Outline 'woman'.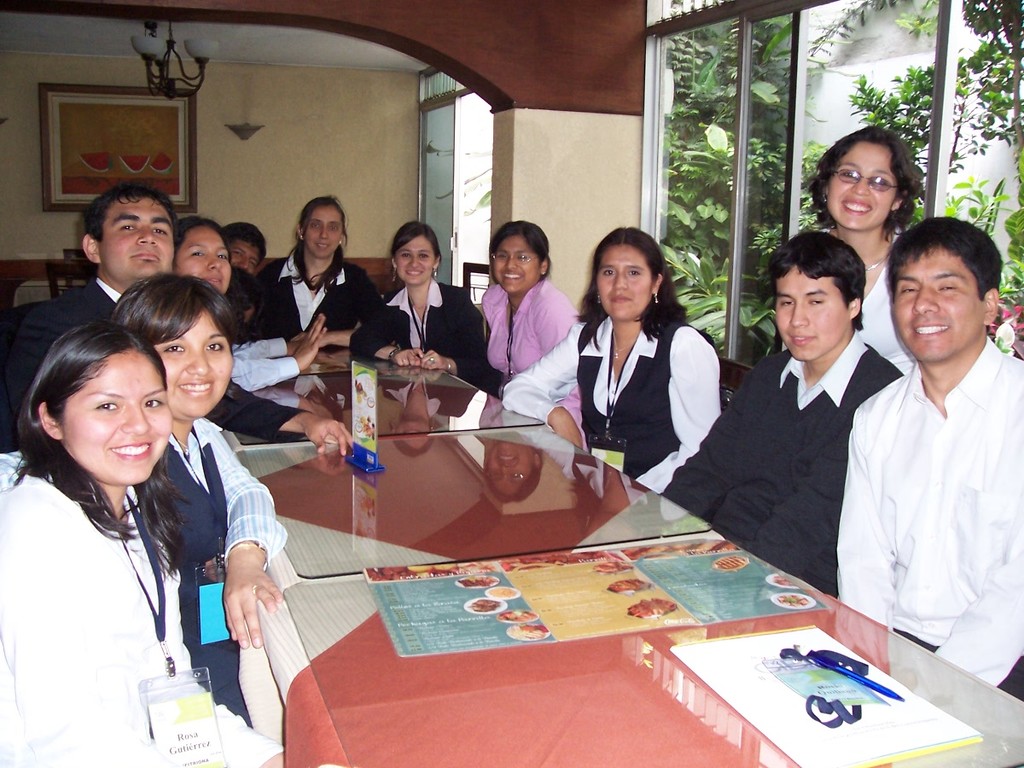
Outline: BBox(0, 316, 290, 767).
